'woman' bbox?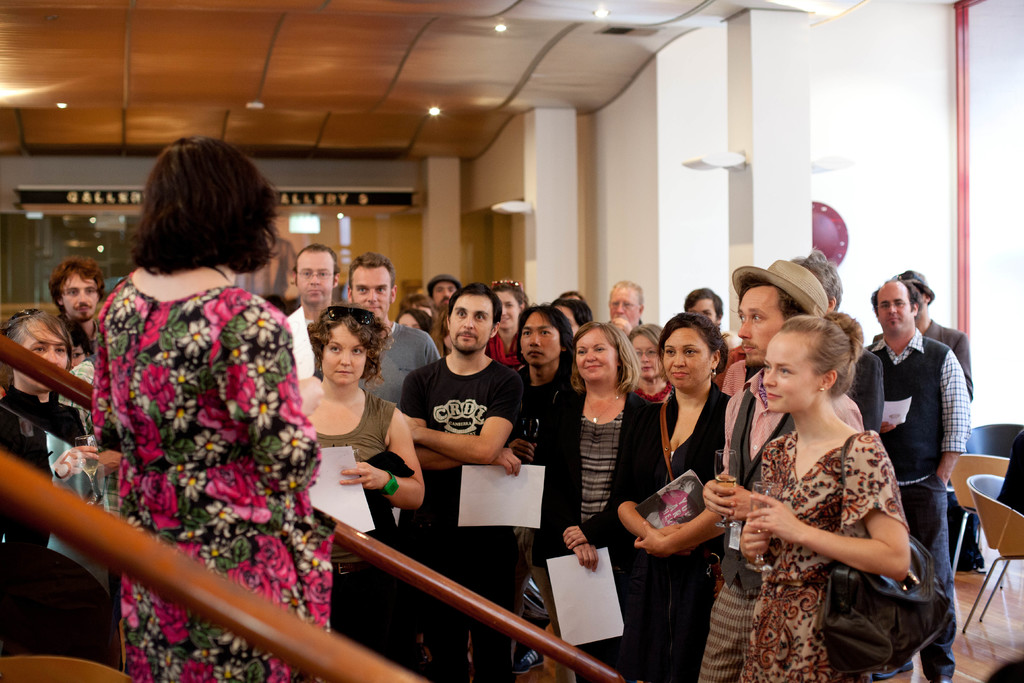
select_region(615, 314, 735, 682)
